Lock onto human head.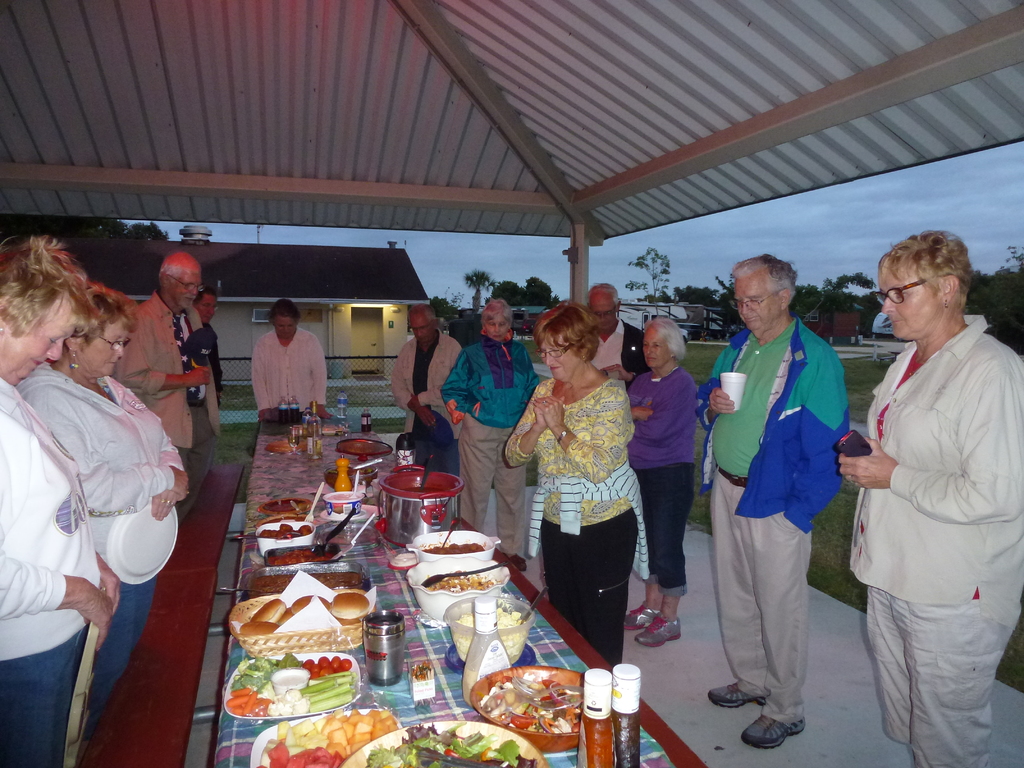
Locked: Rect(194, 287, 221, 323).
